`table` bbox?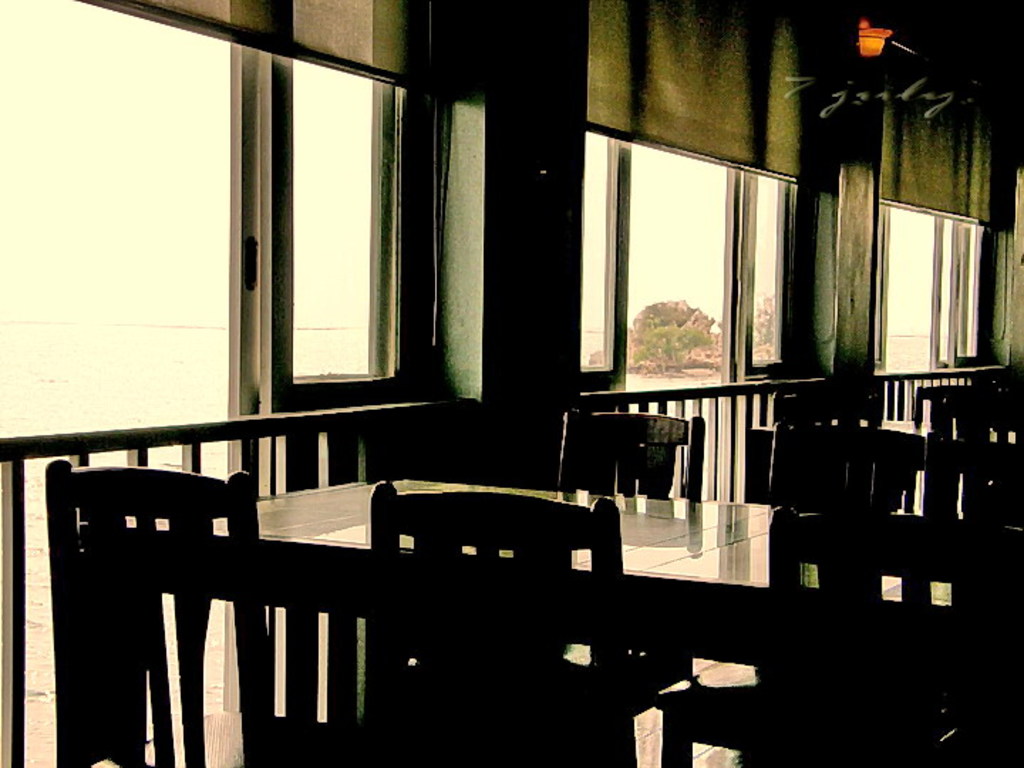
x1=128 y1=472 x2=1023 y2=670
